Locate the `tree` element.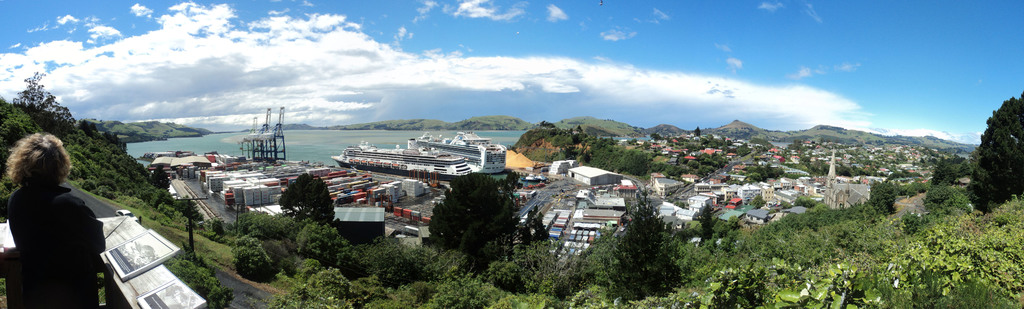
Element bbox: 369,241,467,290.
